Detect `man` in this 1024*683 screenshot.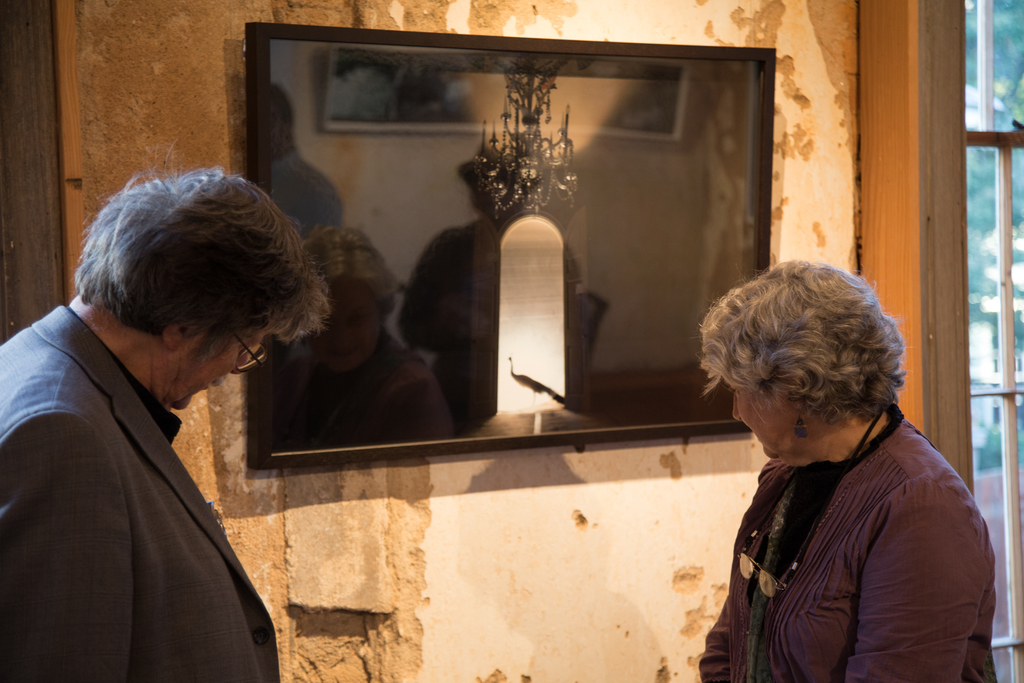
Detection: locate(0, 199, 278, 682).
